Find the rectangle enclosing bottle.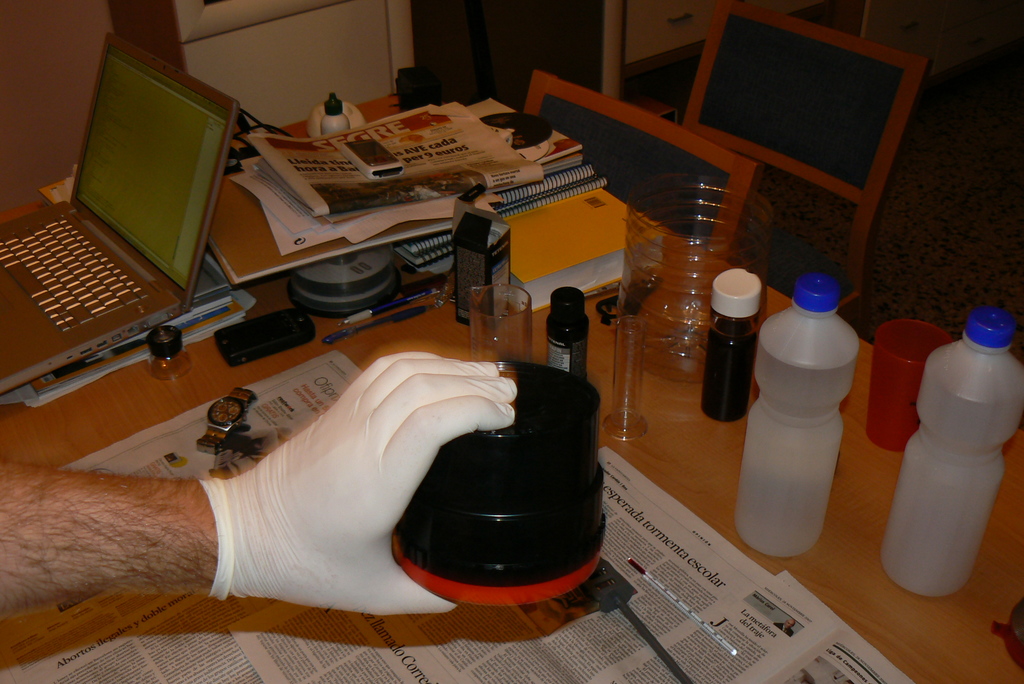
bbox=[734, 275, 858, 557].
